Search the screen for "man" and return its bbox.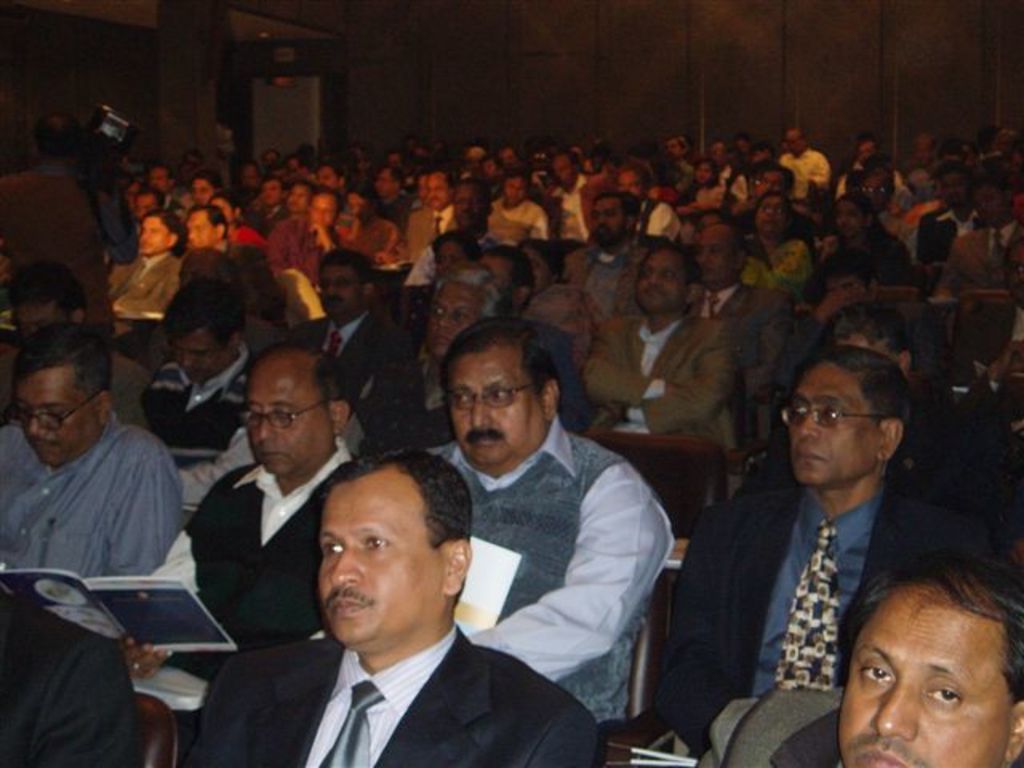
Found: {"left": 317, "top": 246, "right": 440, "bottom": 422}.
